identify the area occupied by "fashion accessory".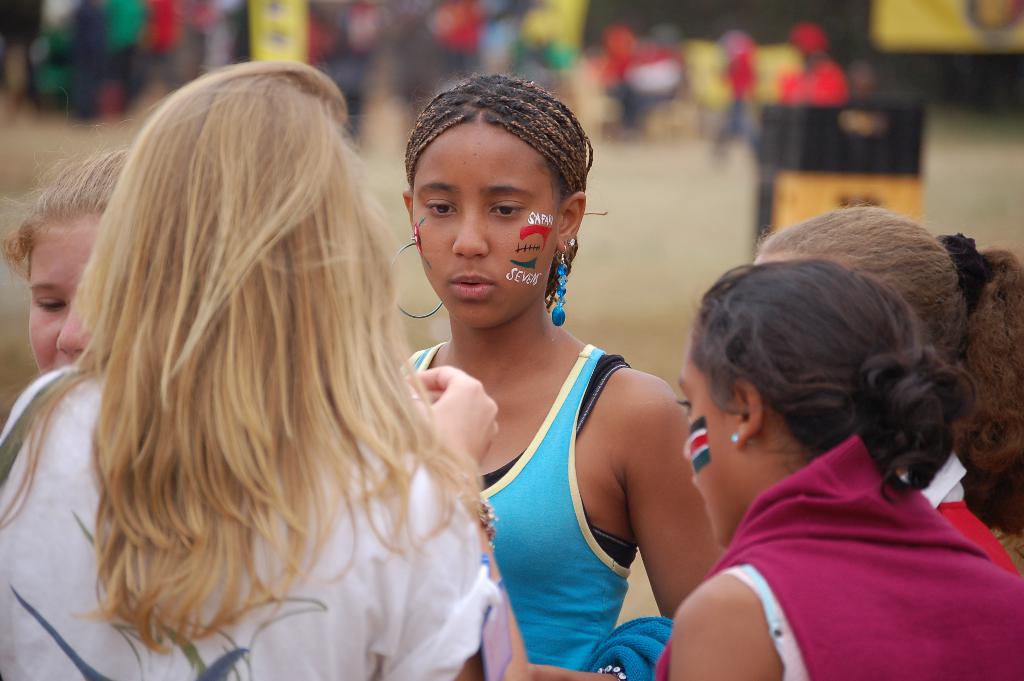
Area: bbox=(554, 243, 571, 329).
